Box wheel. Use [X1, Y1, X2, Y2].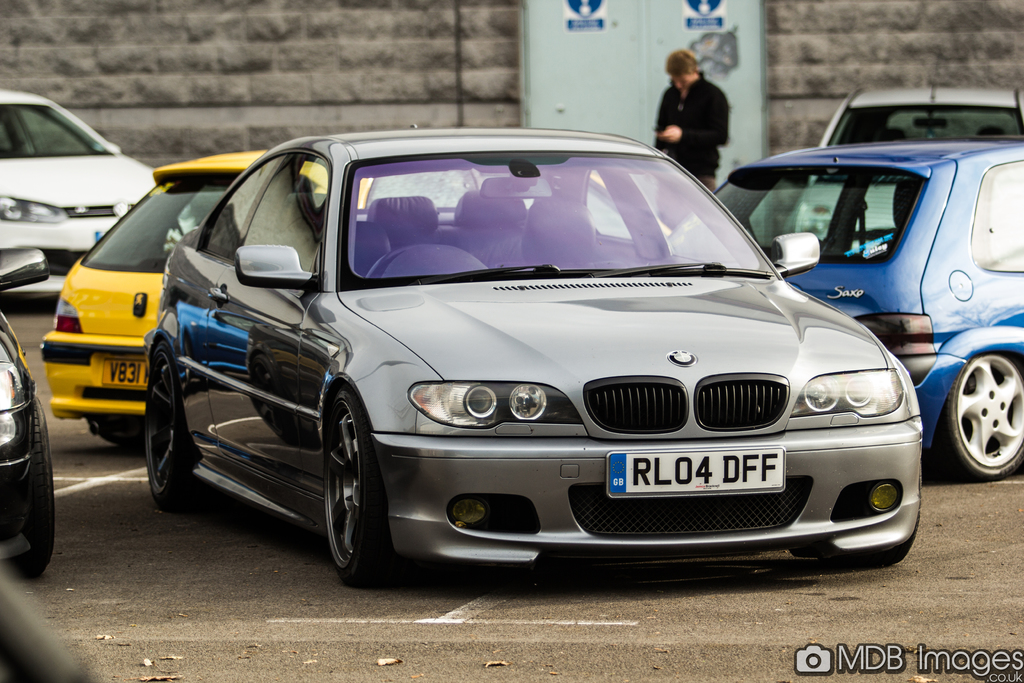
[3, 401, 58, 577].
